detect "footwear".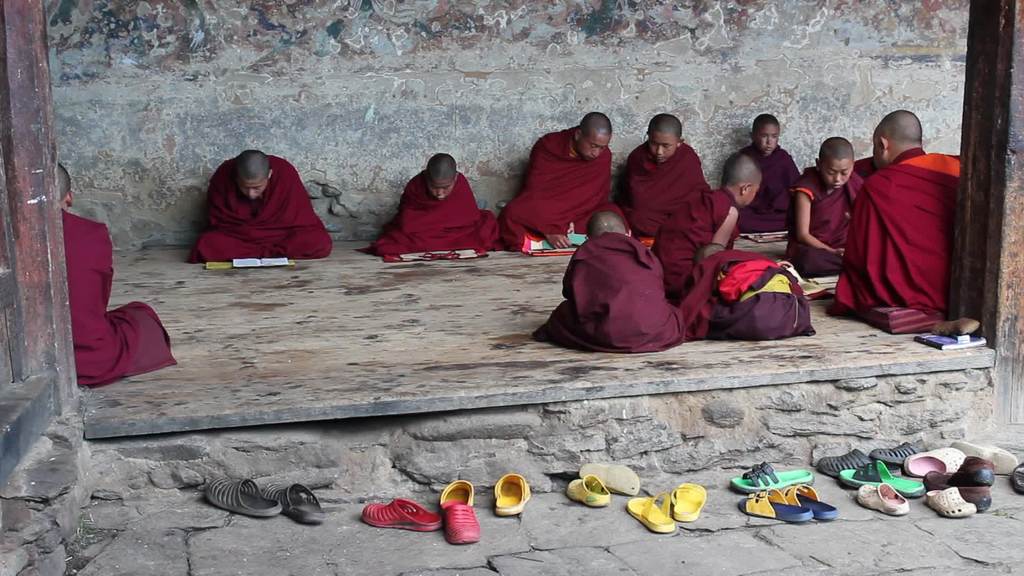
Detected at locate(957, 483, 990, 509).
